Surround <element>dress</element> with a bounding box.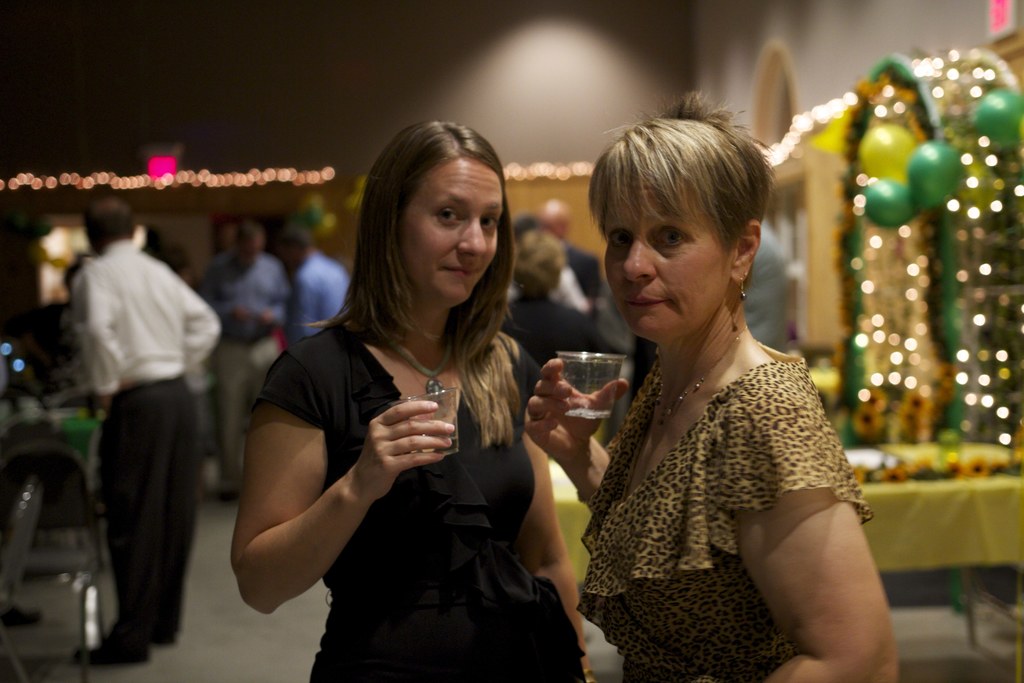
{"left": 579, "top": 346, "right": 871, "bottom": 682}.
